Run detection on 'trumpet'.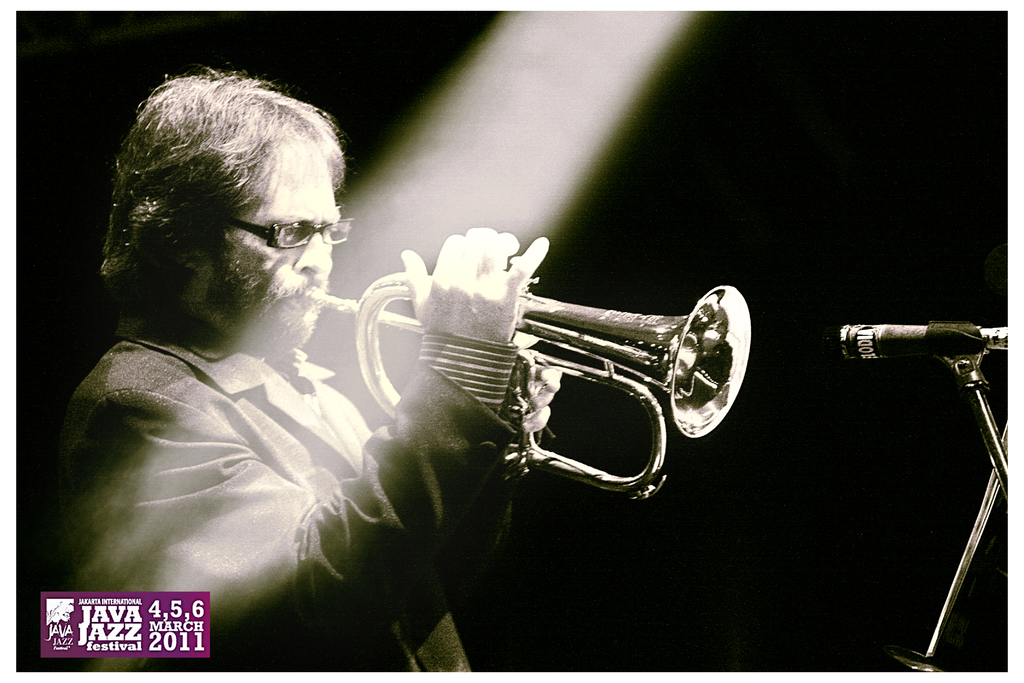
Result: pyautogui.locateOnScreen(354, 208, 757, 491).
